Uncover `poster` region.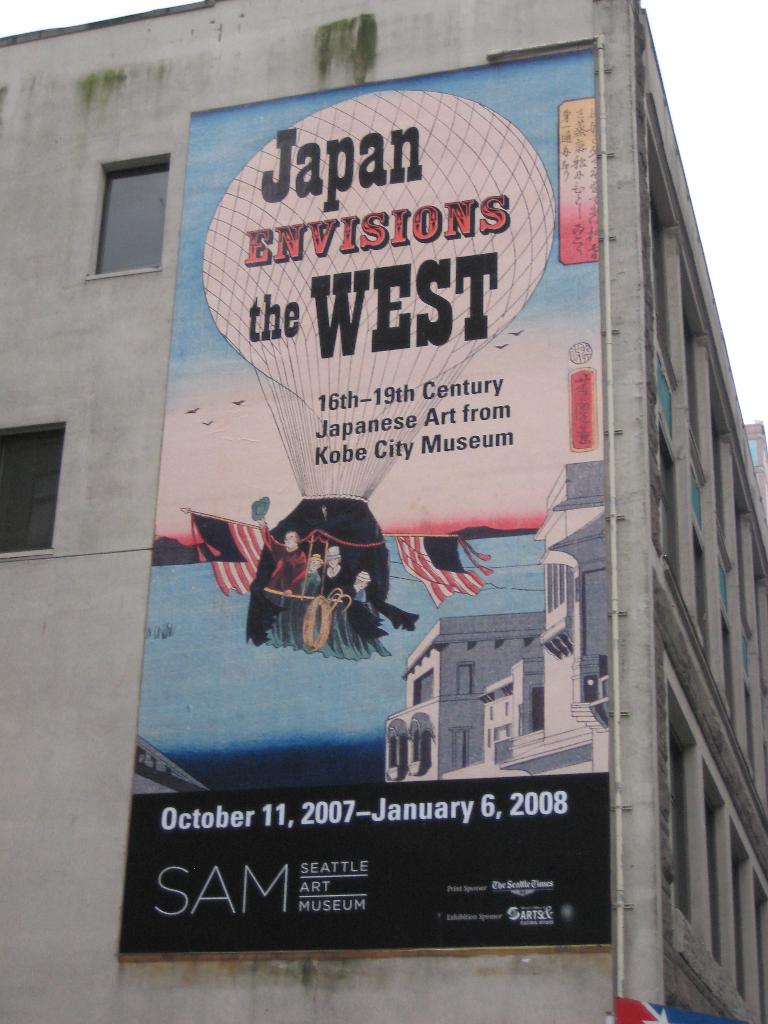
Uncovered: l=113, t=45, r=613, b=958.
